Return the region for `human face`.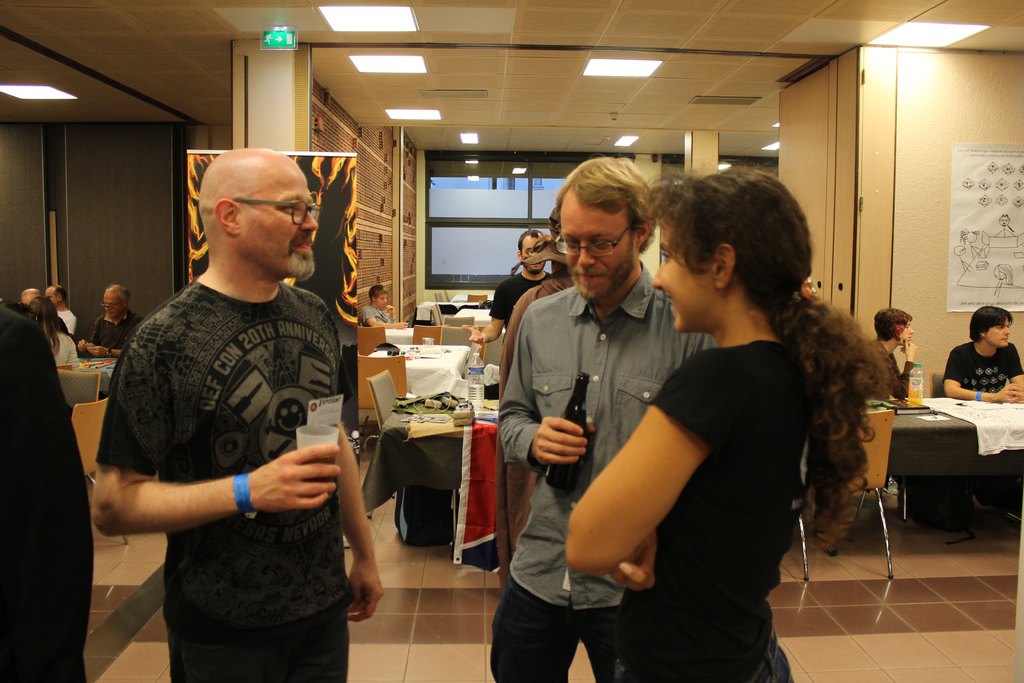
rect(377, 294, 386, 308).
